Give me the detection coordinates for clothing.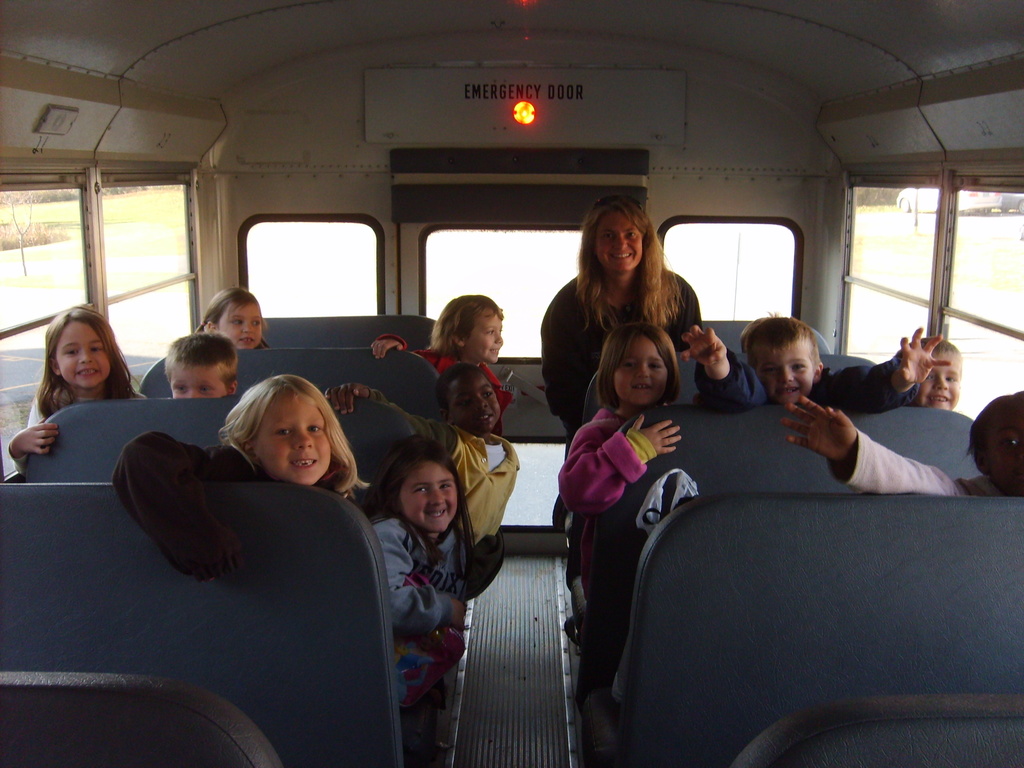
bbox=[716, 351, 909, 413].
